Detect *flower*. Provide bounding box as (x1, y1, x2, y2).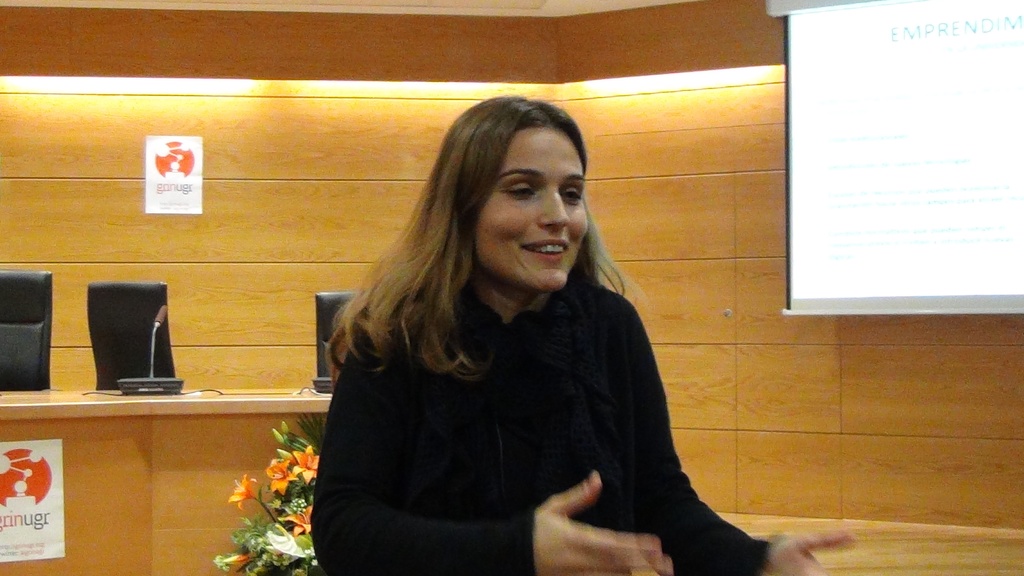
(228, 473, 259, 512).
